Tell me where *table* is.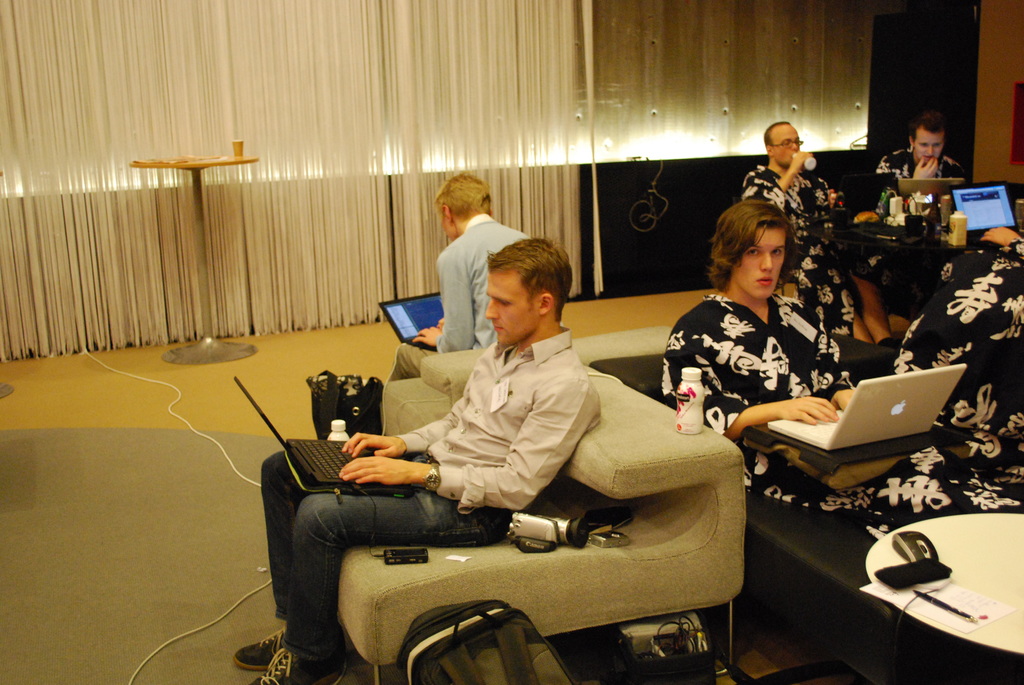
*table* is at <region>867, 514, 1023, 654</region>.
